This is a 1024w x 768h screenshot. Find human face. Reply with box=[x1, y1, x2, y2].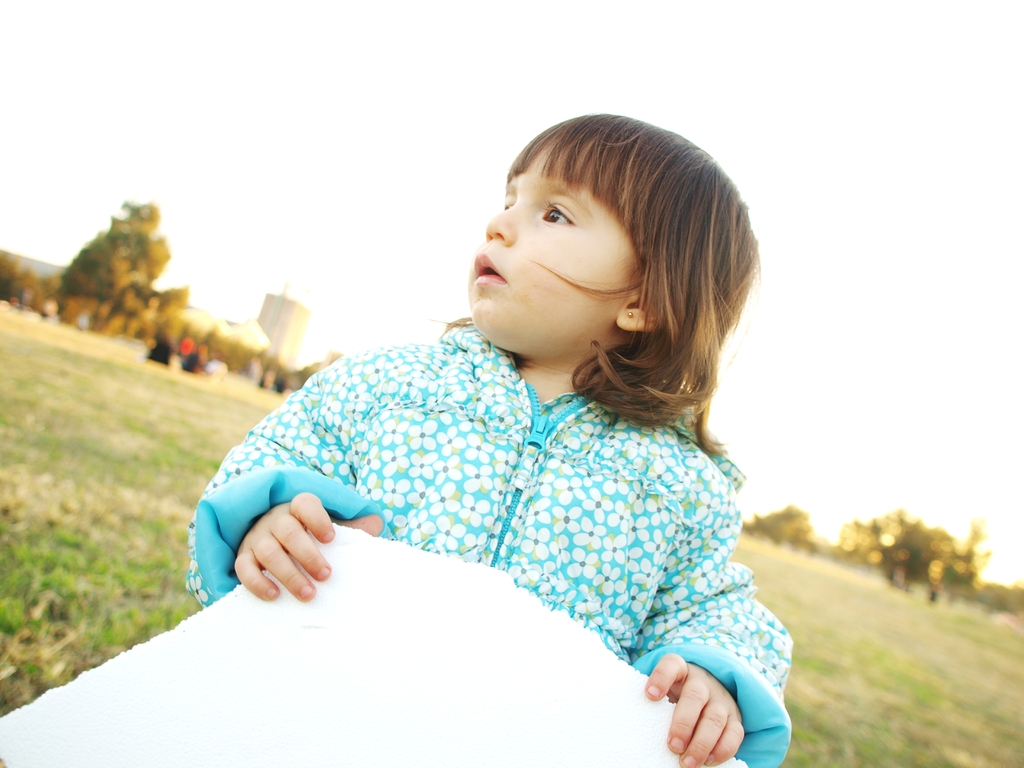
box=[468, 145, 634, 353].
